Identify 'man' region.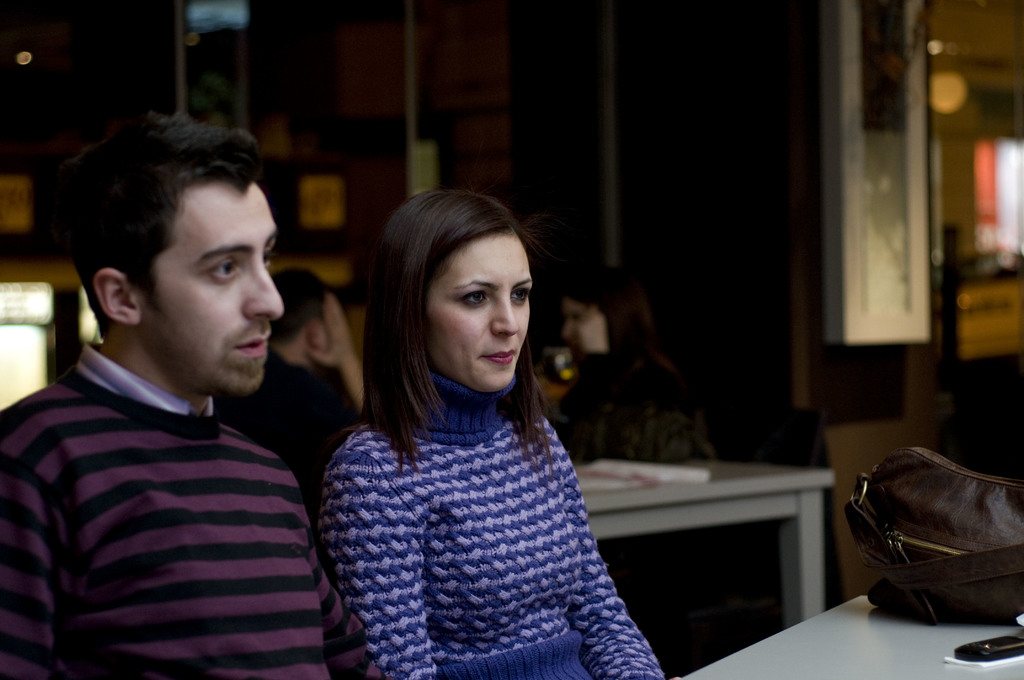
Region: Rect(21, 124, 360, 672).
